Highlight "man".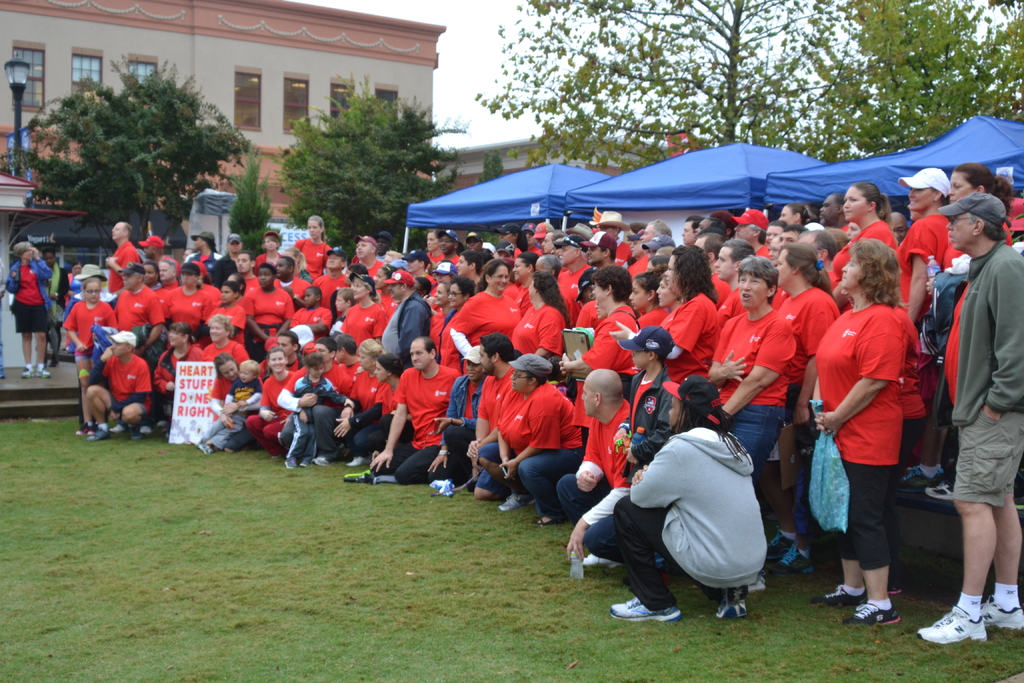
Highlighted region: x1=140, y1=233, x2=164, y2=262.
